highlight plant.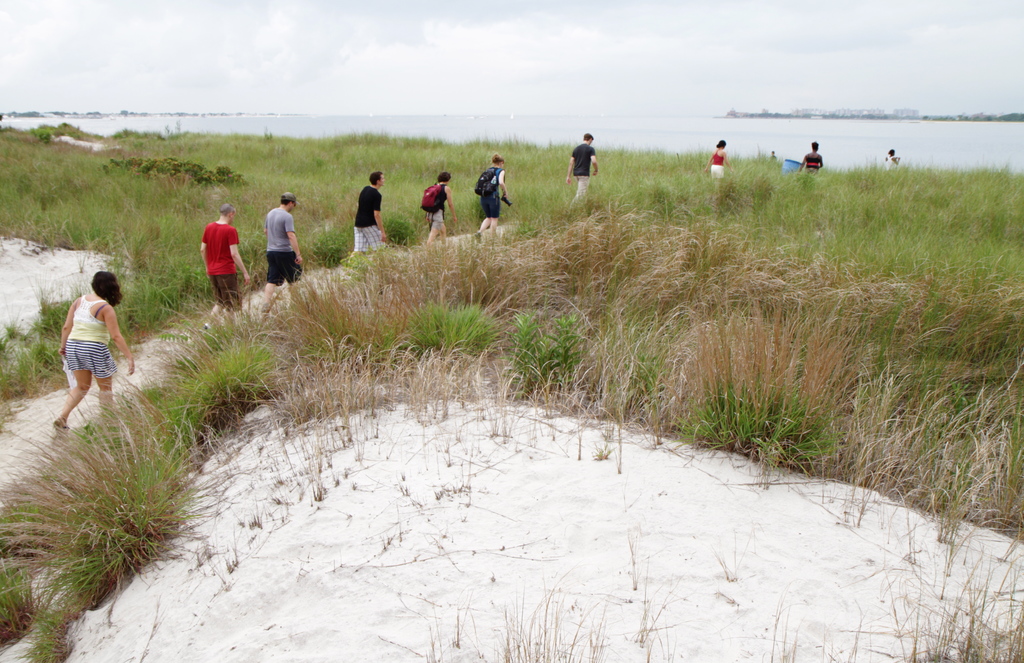
Highlighted region: <box>501,309,543,389</box>.
